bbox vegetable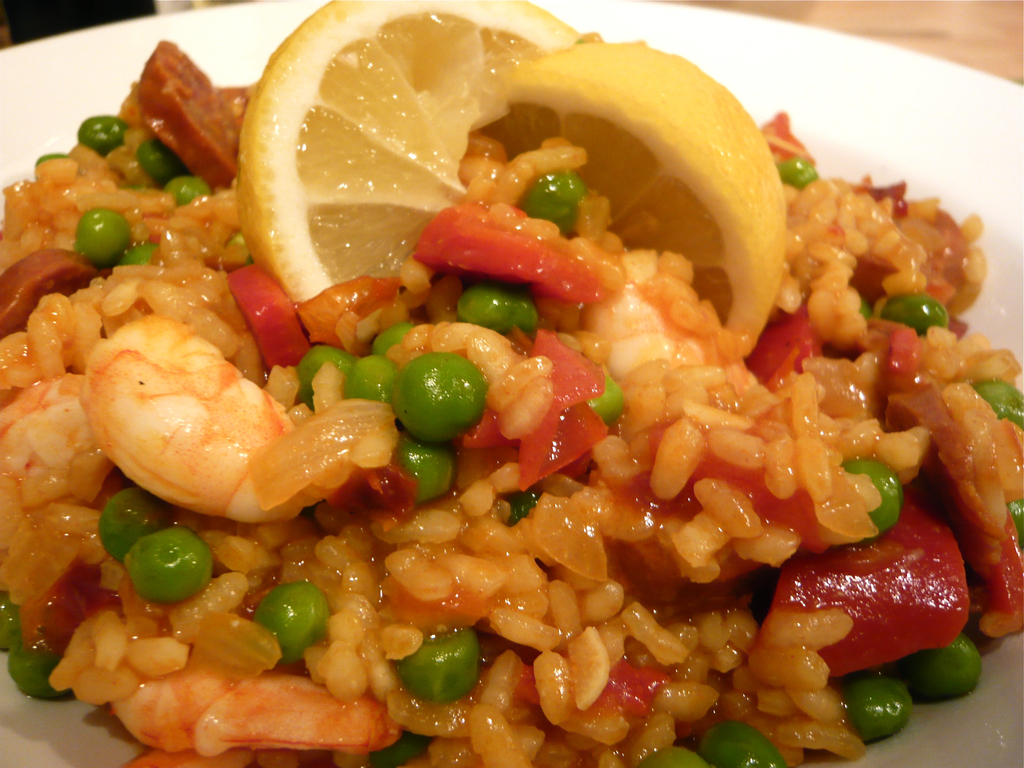
pyautogui.locateOnScreen(134, 138, 192, 183)
